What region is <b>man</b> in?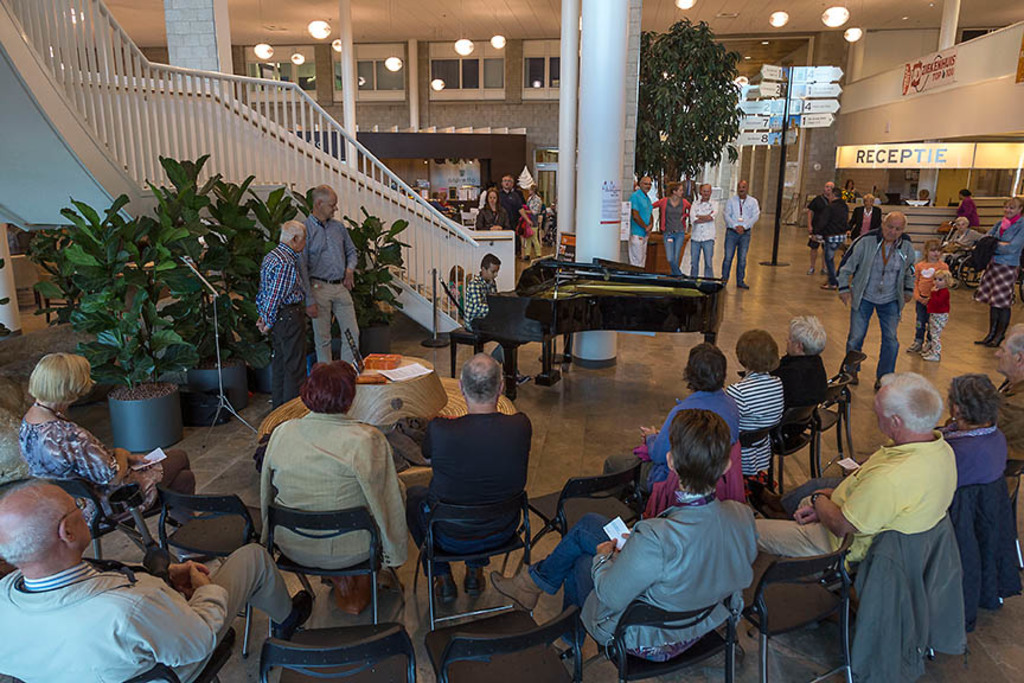
rect(256, 215, 309, 400).
